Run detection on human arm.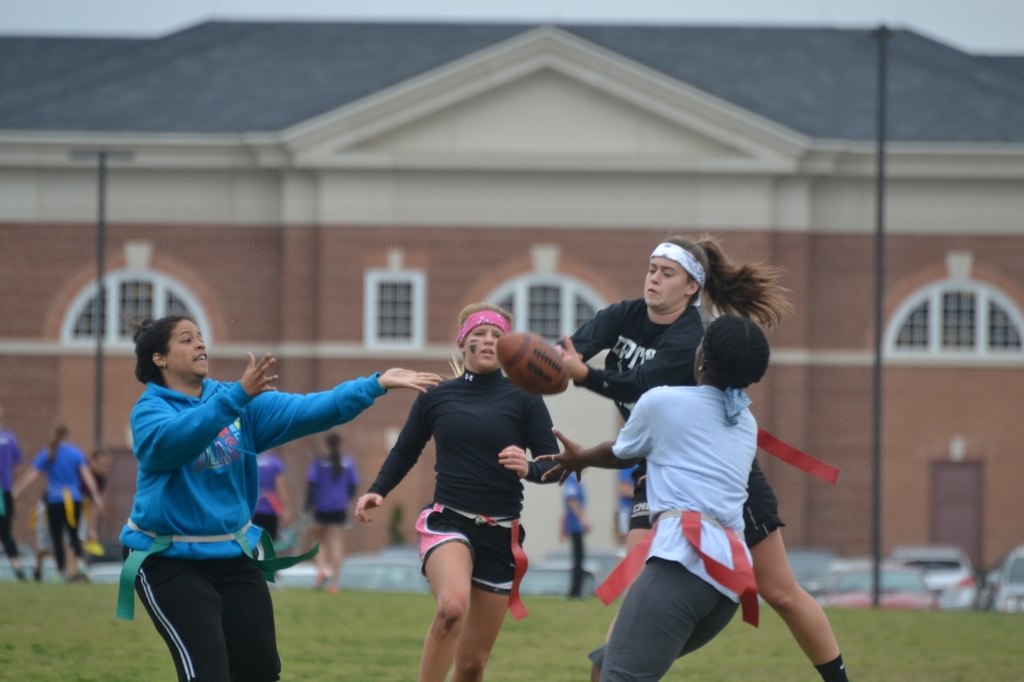
Result: (488,392,561,482).
